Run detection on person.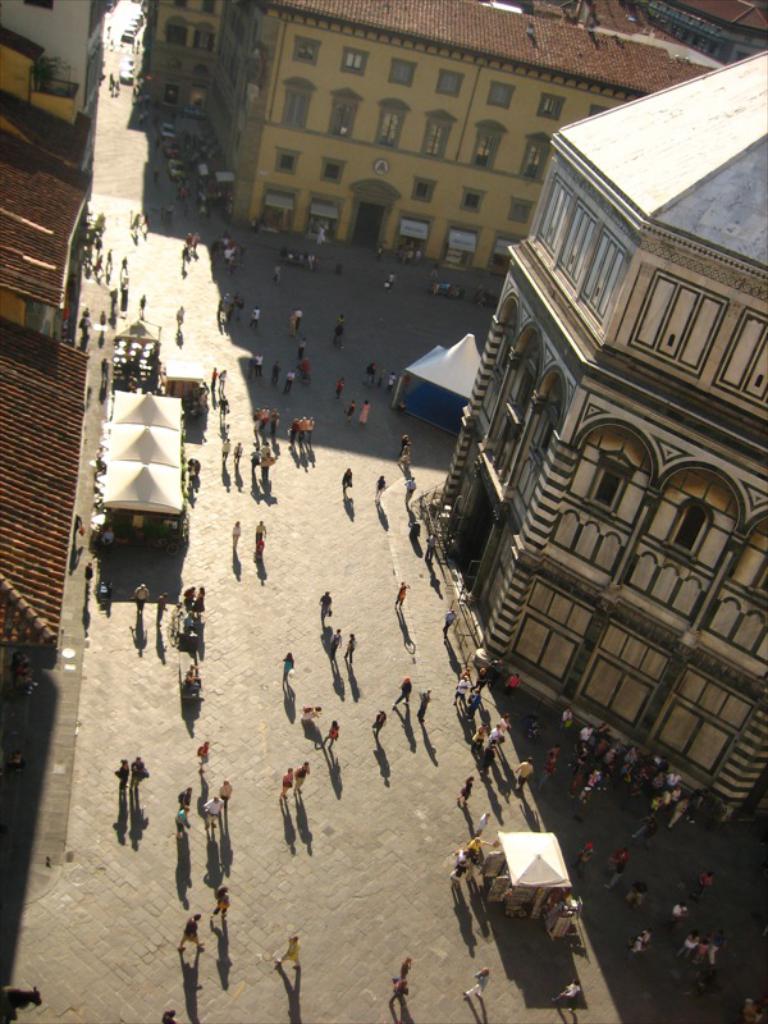
Result: [179, 925, 198, 961].
